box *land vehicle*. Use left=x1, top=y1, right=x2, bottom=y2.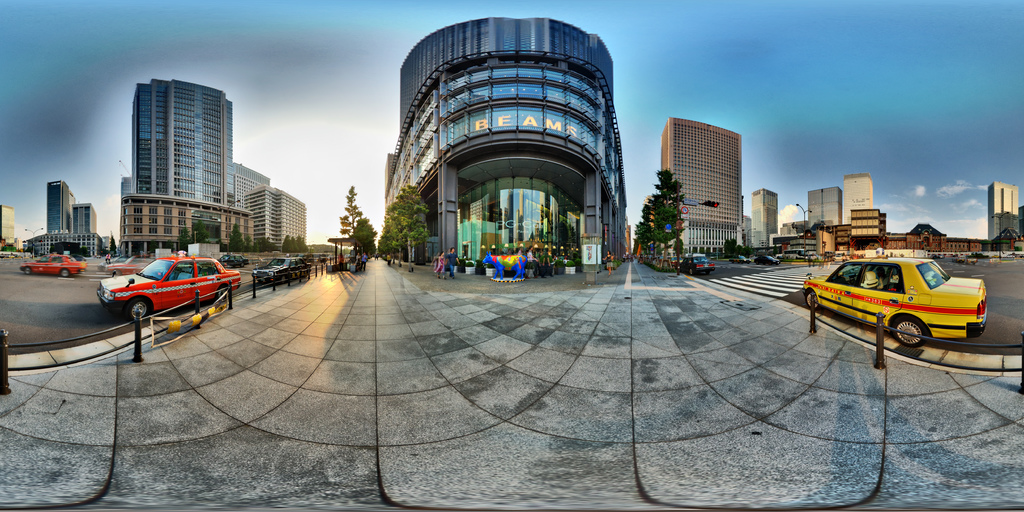
left=94, top=246, right=234, bottom=337.
